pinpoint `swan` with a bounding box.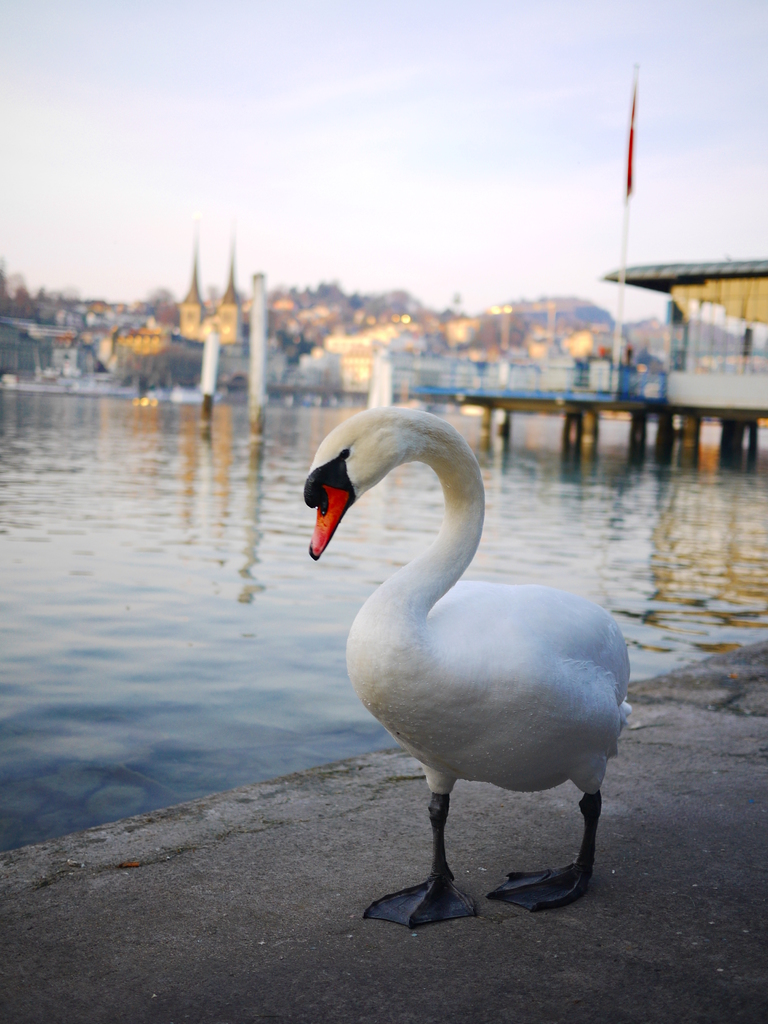
bbox=[300, 408, 643, 936].
